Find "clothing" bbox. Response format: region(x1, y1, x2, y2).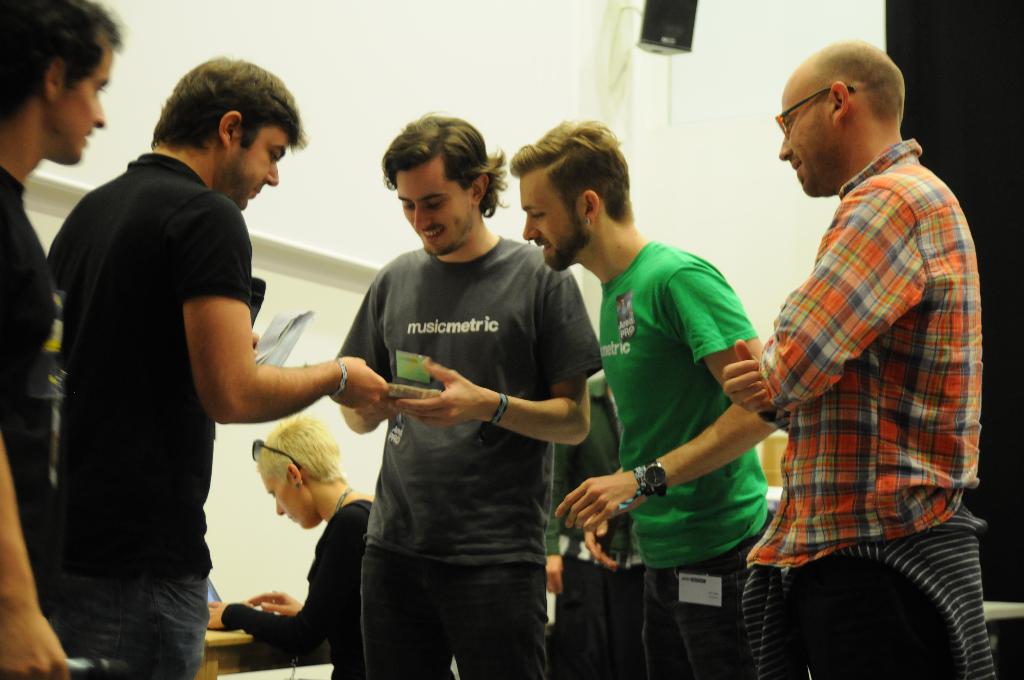
region(336, 231, 612, 679).
